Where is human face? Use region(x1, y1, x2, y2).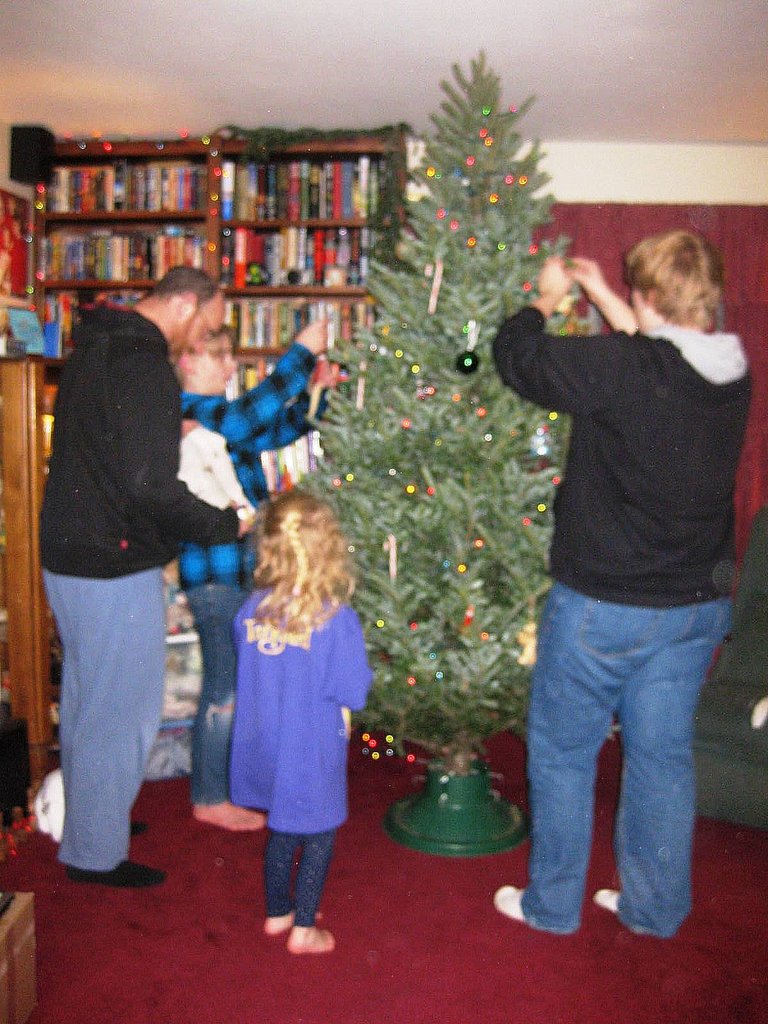
region(191, 337, 241, 400).
